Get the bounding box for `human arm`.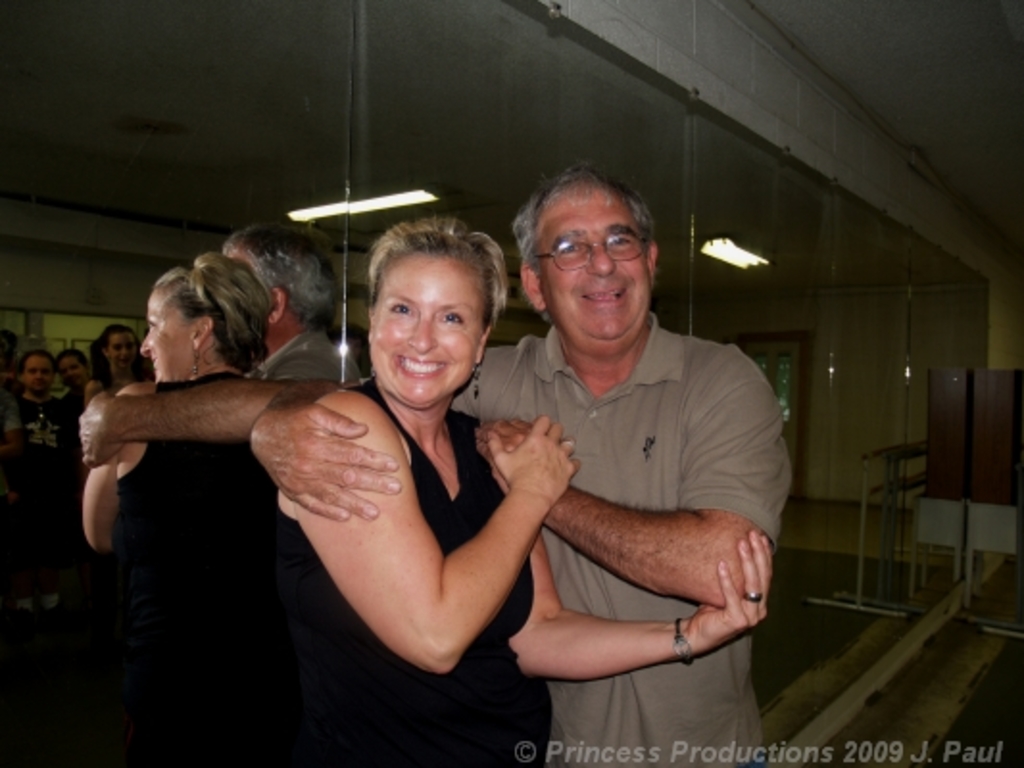
detection(250, 374, 405, 524).
